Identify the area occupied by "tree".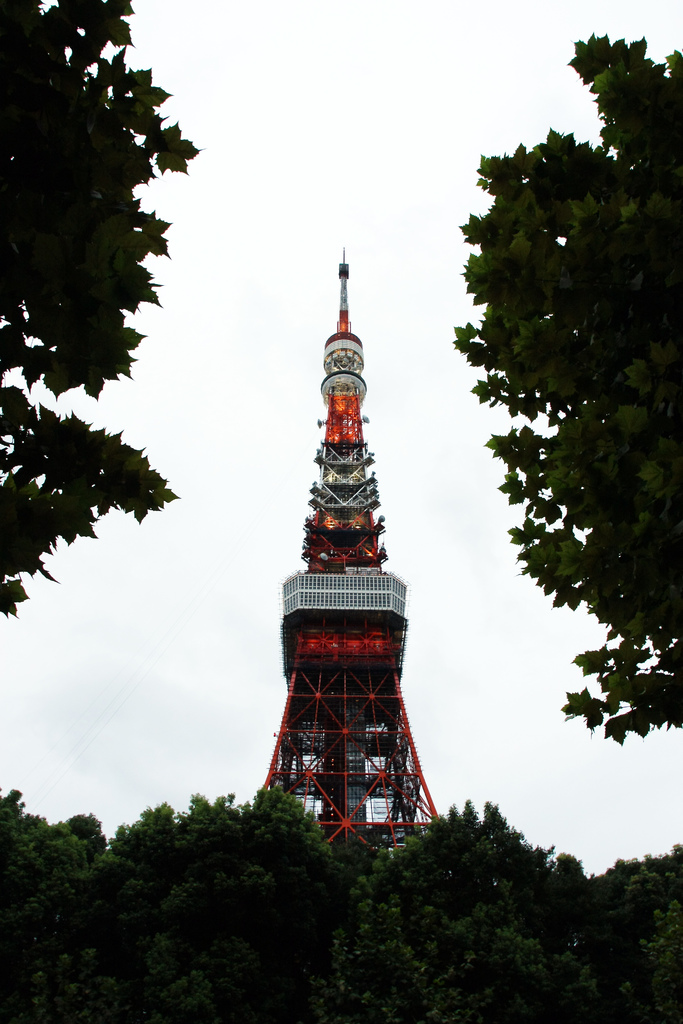
Area: crop(438, 73, 675, 745).
